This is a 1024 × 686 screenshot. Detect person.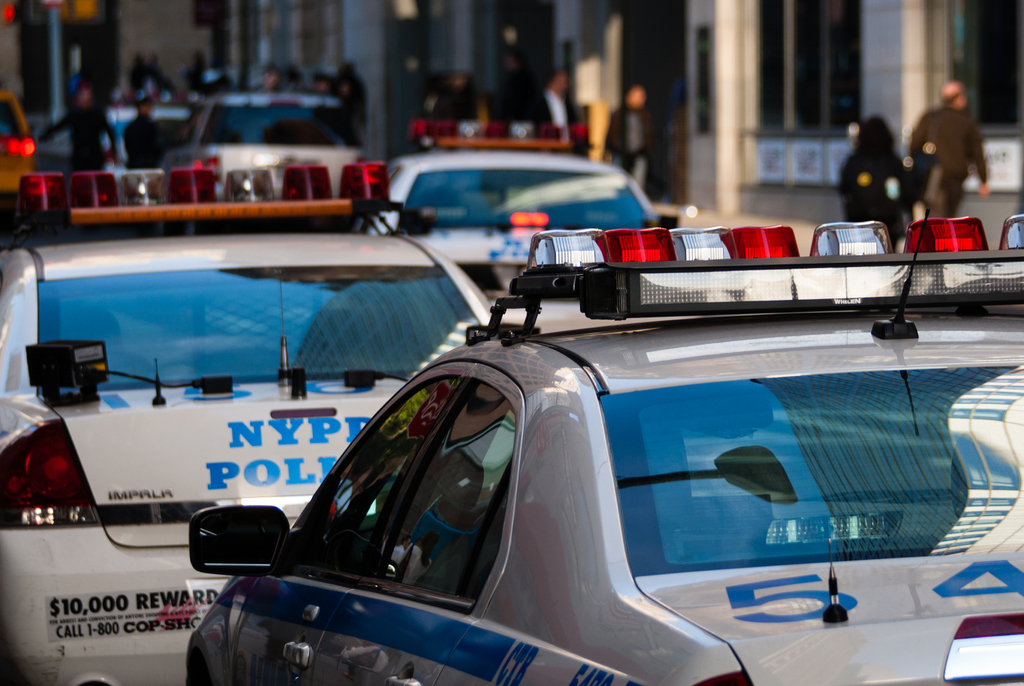
detection(601, 81, 652, 193).
